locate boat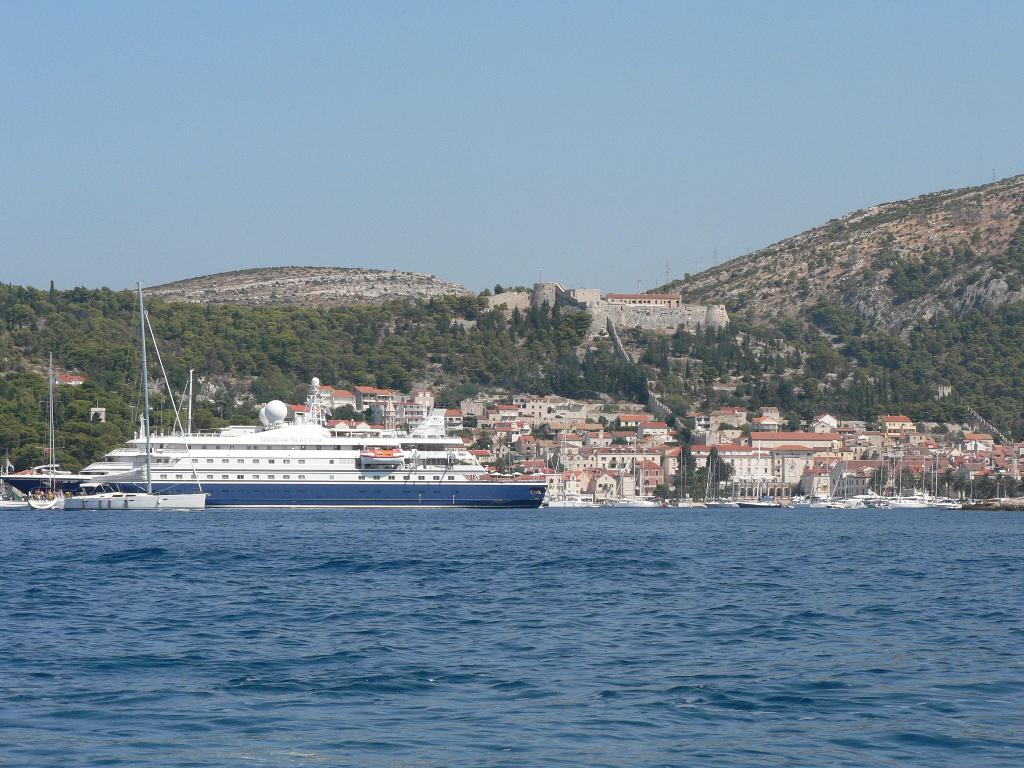
[left=963, top=451, right=993, bottom=511]
